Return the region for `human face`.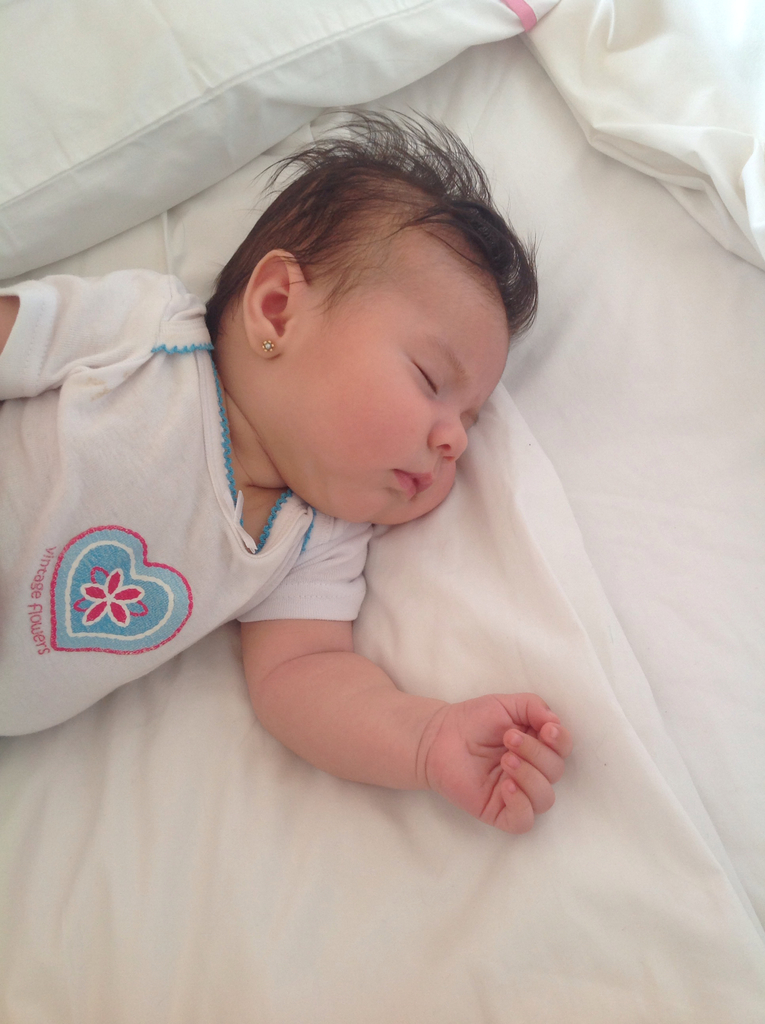
[x1=281, y1=266, x2=510, y2=529].
